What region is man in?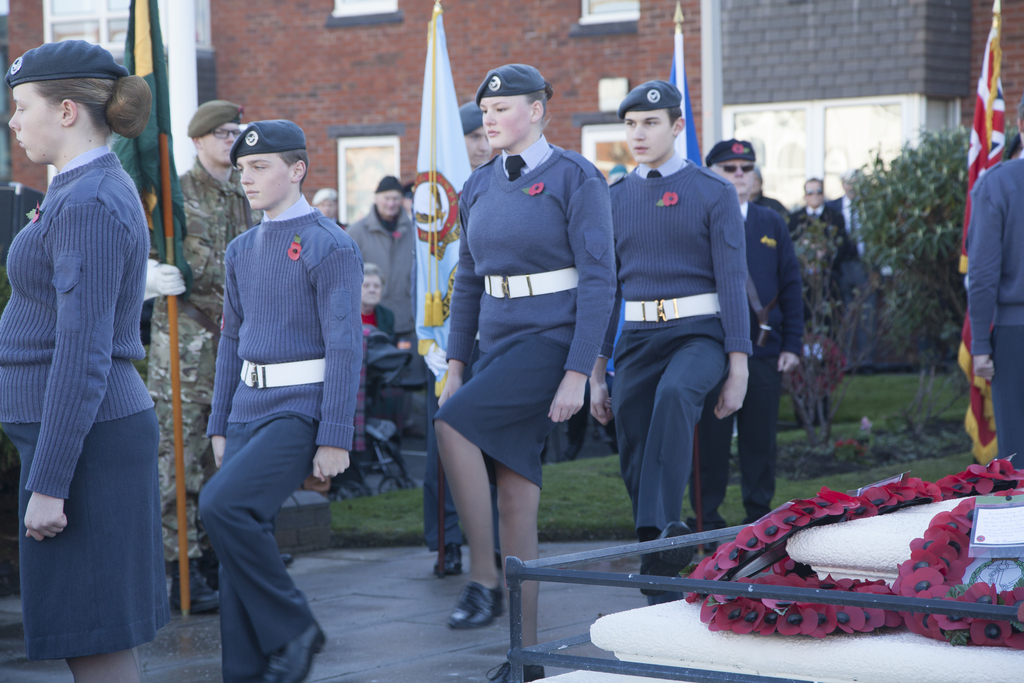
x1=807, y1=167, x2=903, y2=377.
